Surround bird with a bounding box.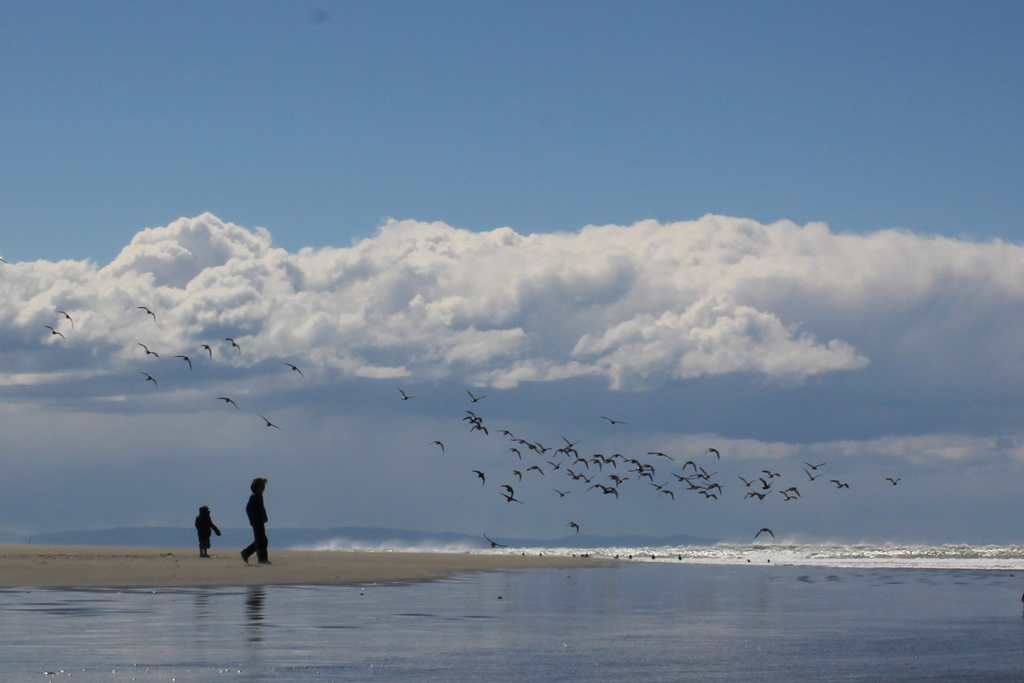
pyautogui.locateOnScreen(428, 441, 446, 451).
